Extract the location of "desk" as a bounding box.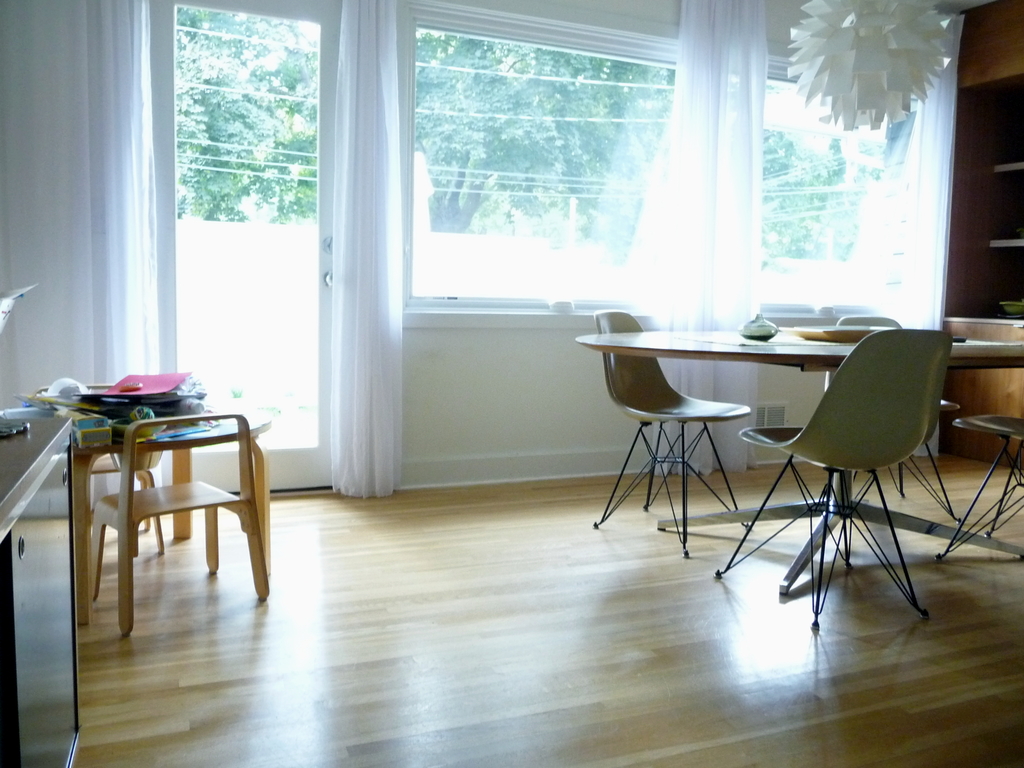
locate(577, 330, 1023, 595).
